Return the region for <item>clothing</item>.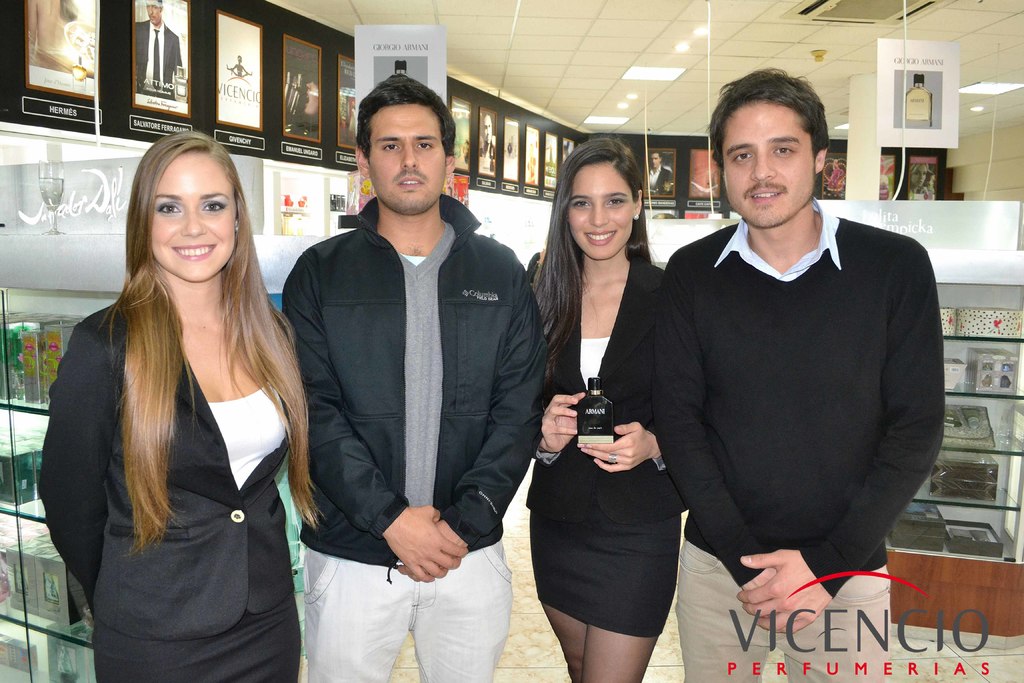
<box>280,198,540,682</box>.
